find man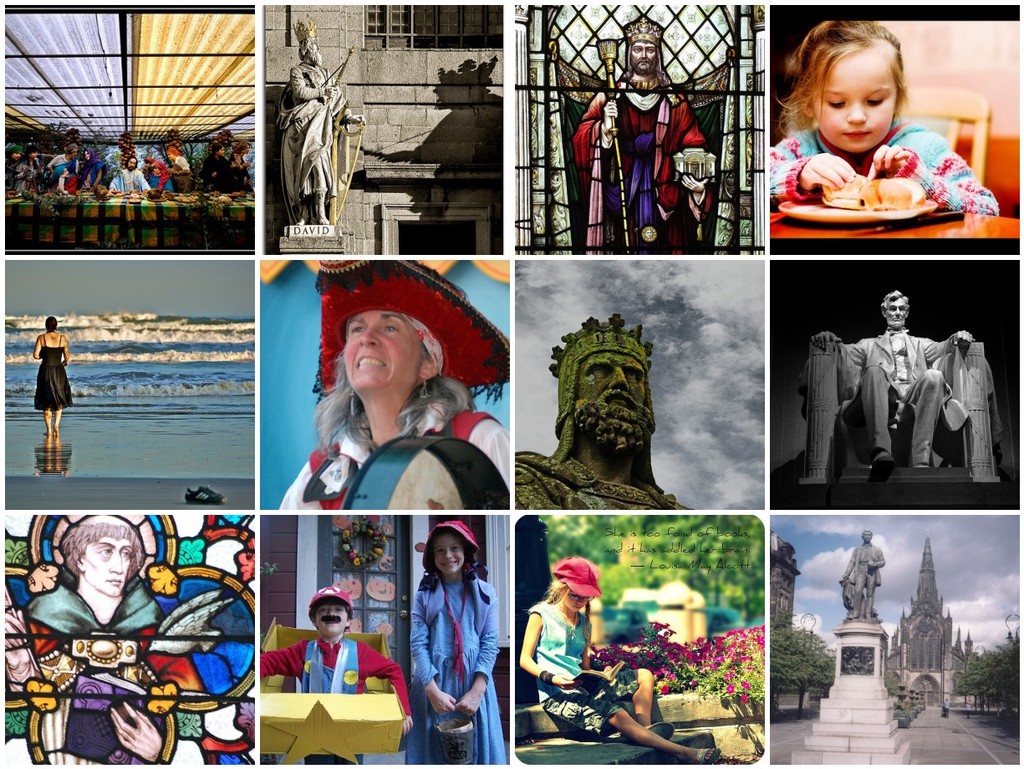
<bbox>818, 295, 981, 502</bbox>
